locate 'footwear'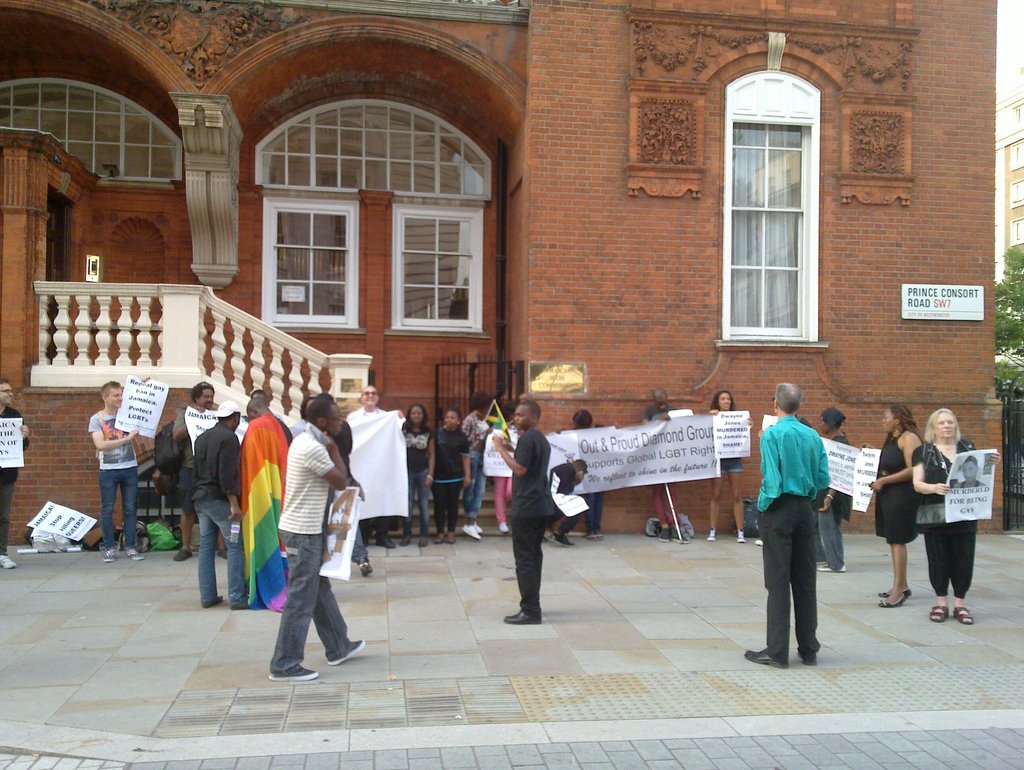
select_region(215, 548, 229, 557)
